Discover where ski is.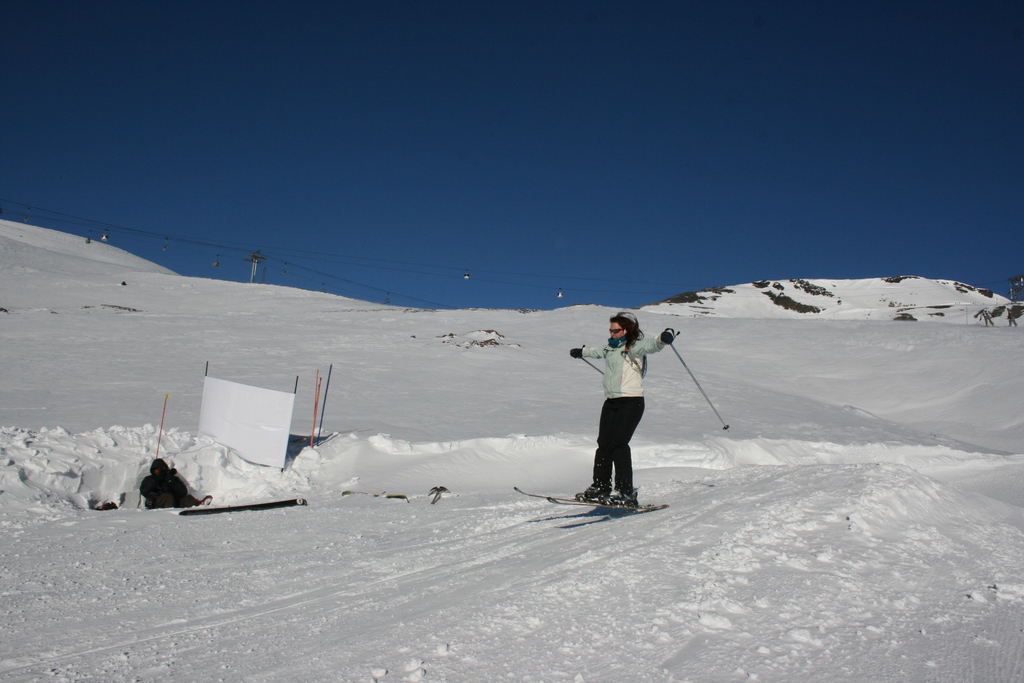
Discovered at box(510, 483, 579, 502).
